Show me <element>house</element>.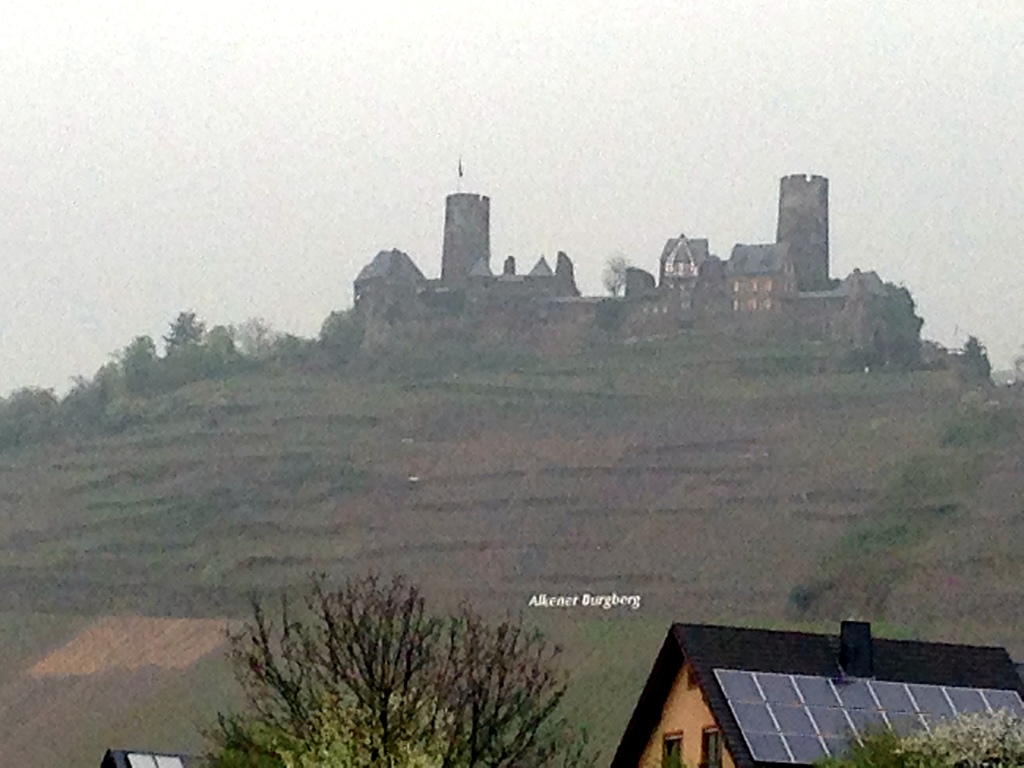
<element>house</element> is here: bbox(96, 745, 237, 767).
